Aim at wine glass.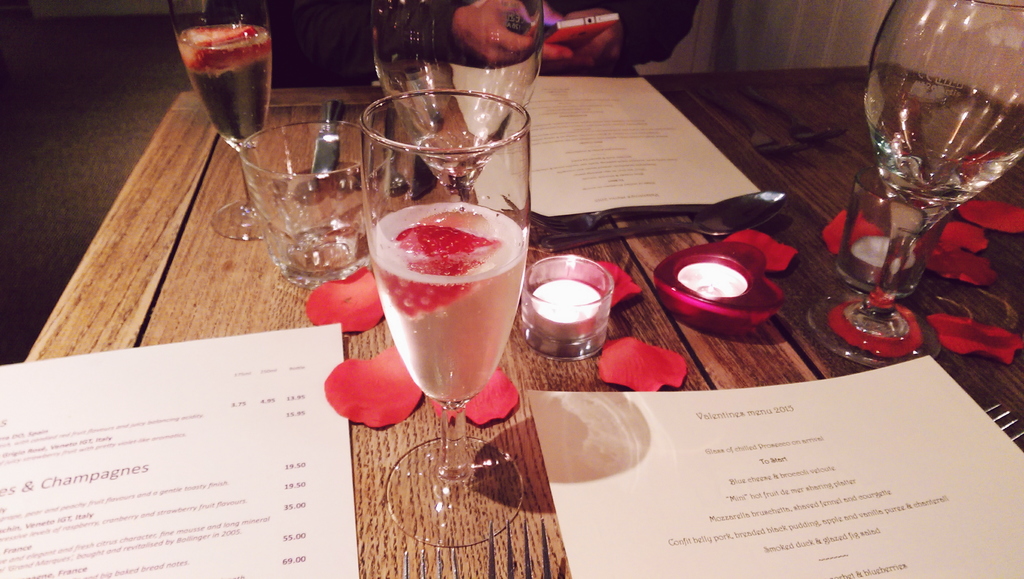
Aimed at [351,86,540,555].
